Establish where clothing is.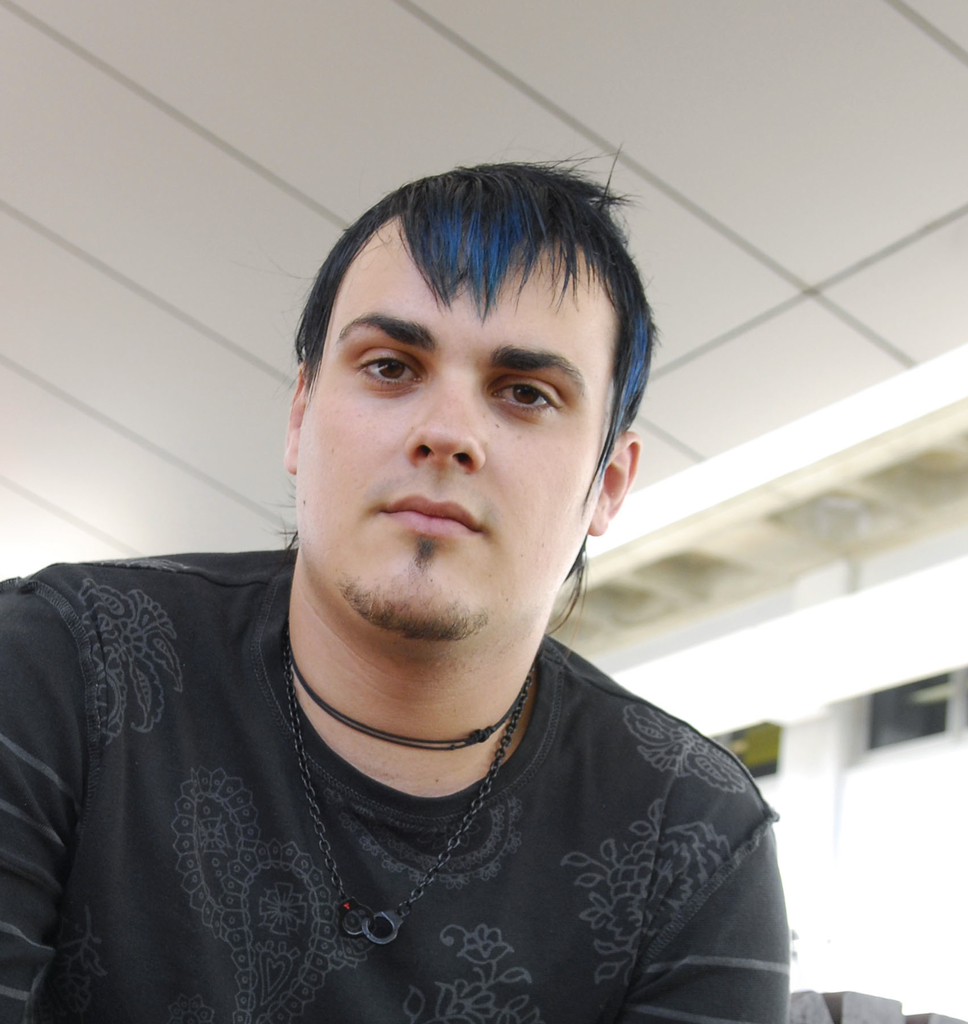
Established at [left=0, top=580, right=825, bottom=995].
